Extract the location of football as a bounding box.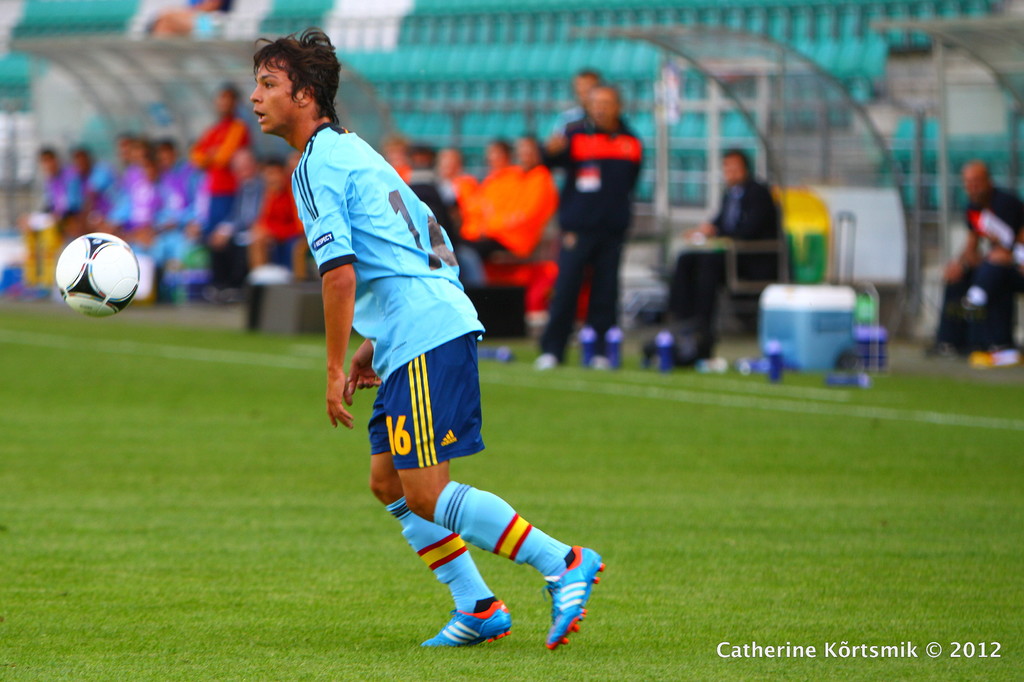
<box>55,233,142,320</box>.
